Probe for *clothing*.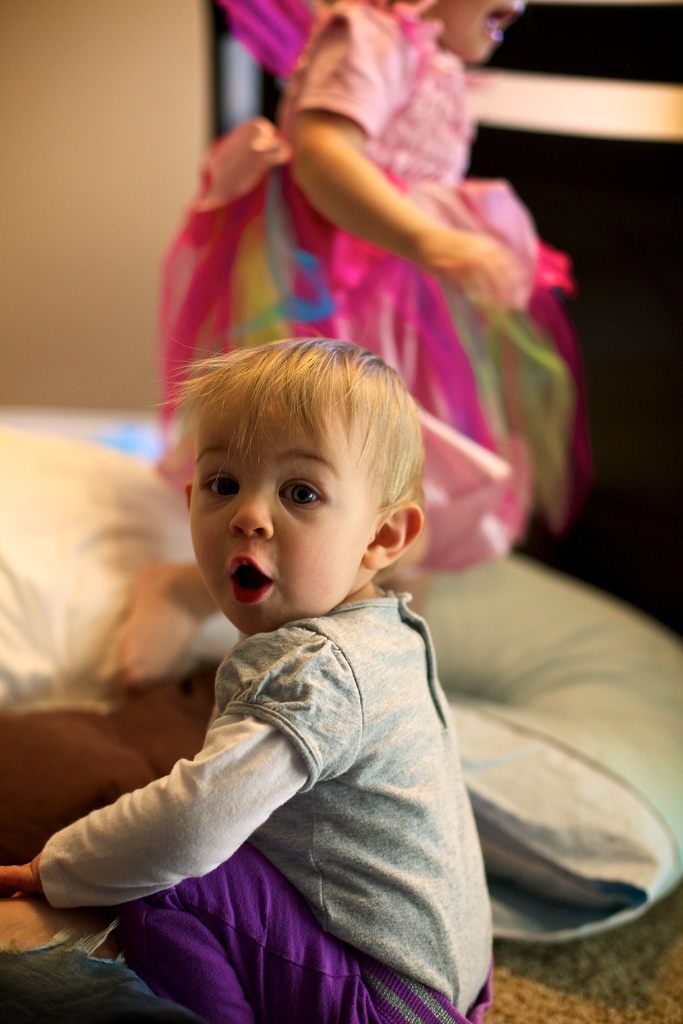
Probe result: bbox(40, 538, 504, 1023).
